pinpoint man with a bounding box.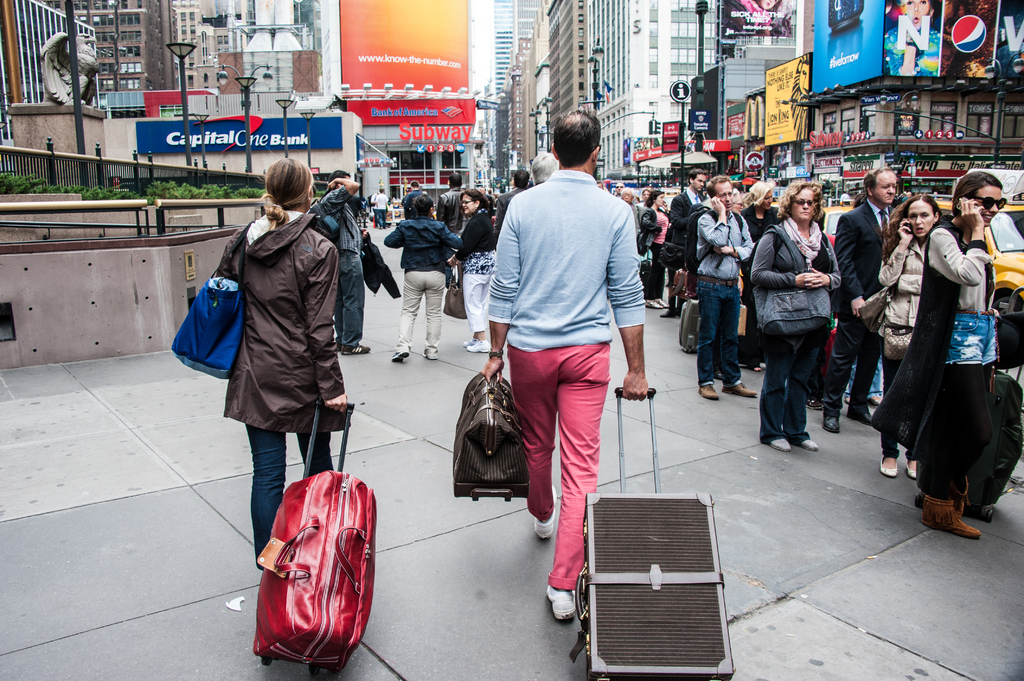
select_region(436, 170, 468, 289).
